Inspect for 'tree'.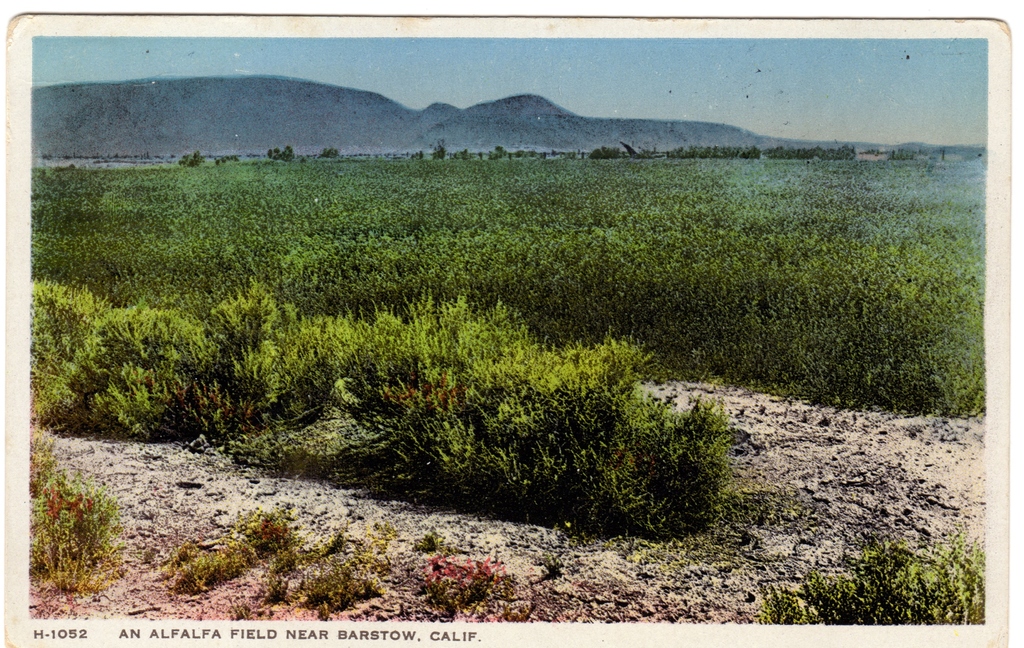
Inspection: l=831, t=143, r=861, b=158.
